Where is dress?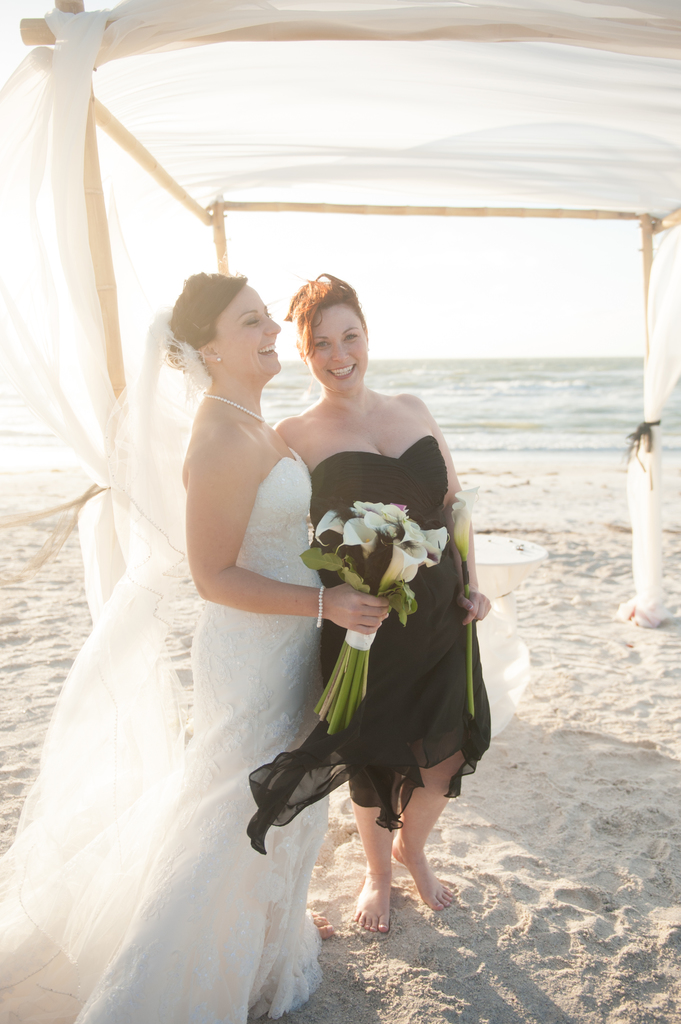
bbox=(245, 435, 490, 836).
